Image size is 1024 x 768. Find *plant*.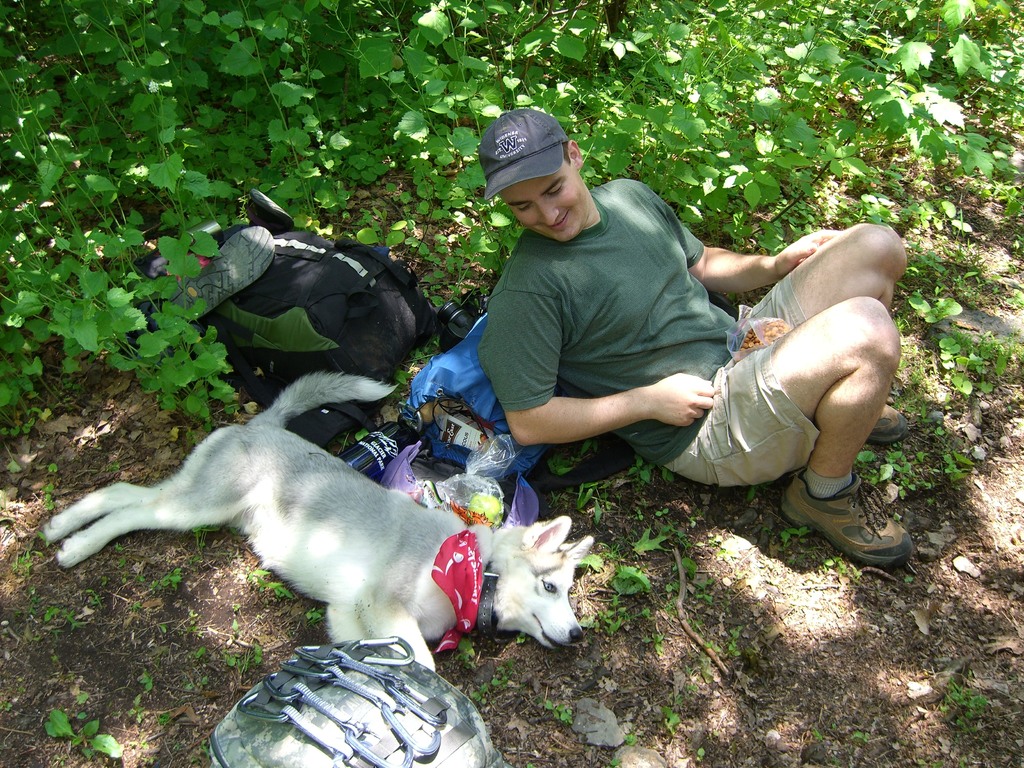
region(682, 662, 700, 696).
